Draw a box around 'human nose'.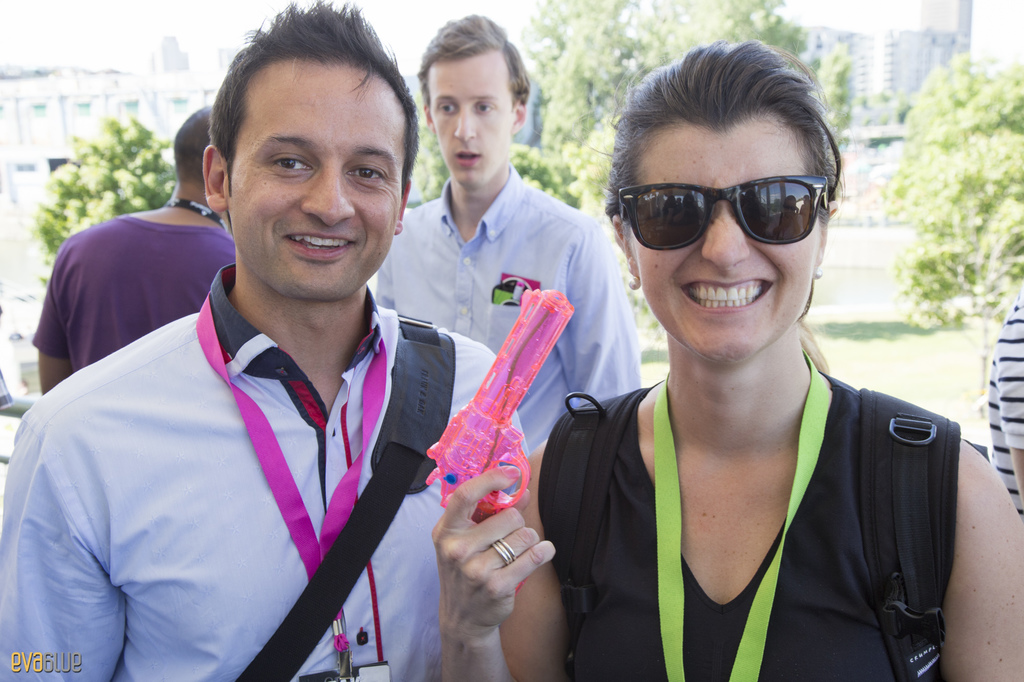
<region>300, 161, 354, 225</region>.
